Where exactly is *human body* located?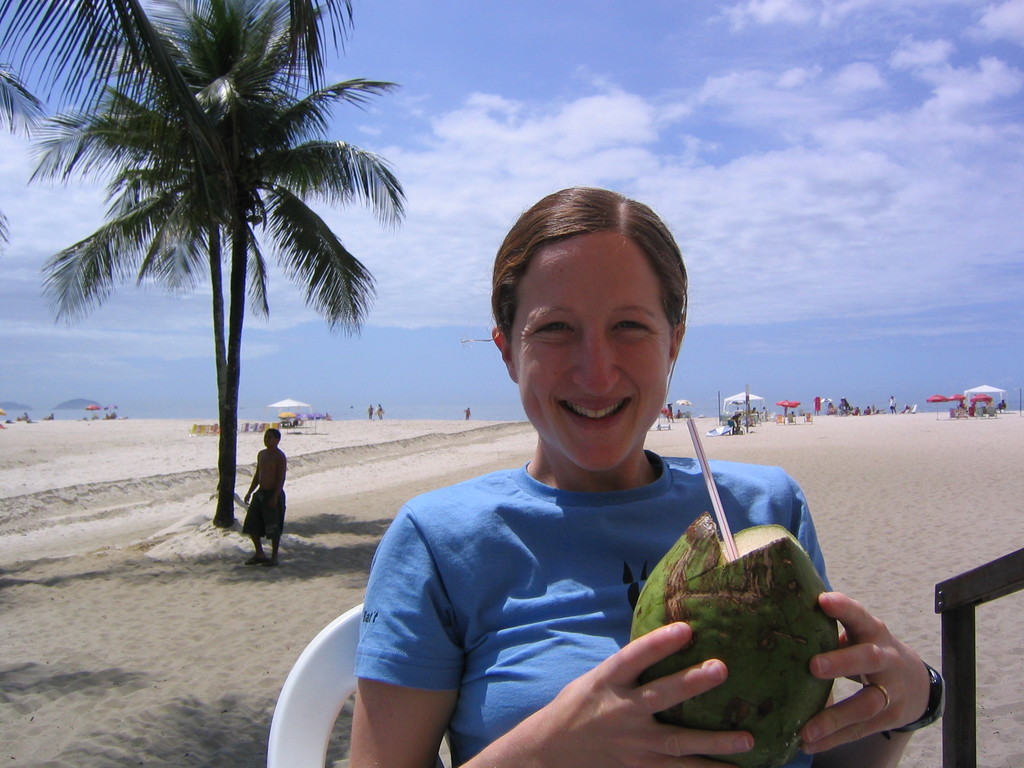
Its bounding box is <region>232, 428, 291, 568</region>.
